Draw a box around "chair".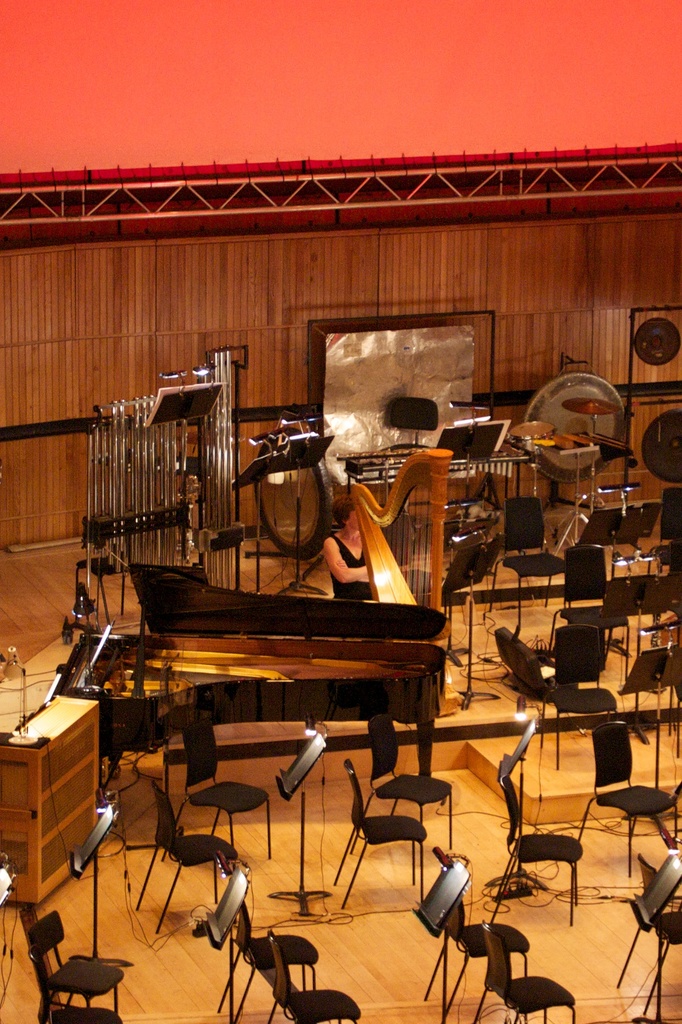
locate(552, 547, 631, 686).
